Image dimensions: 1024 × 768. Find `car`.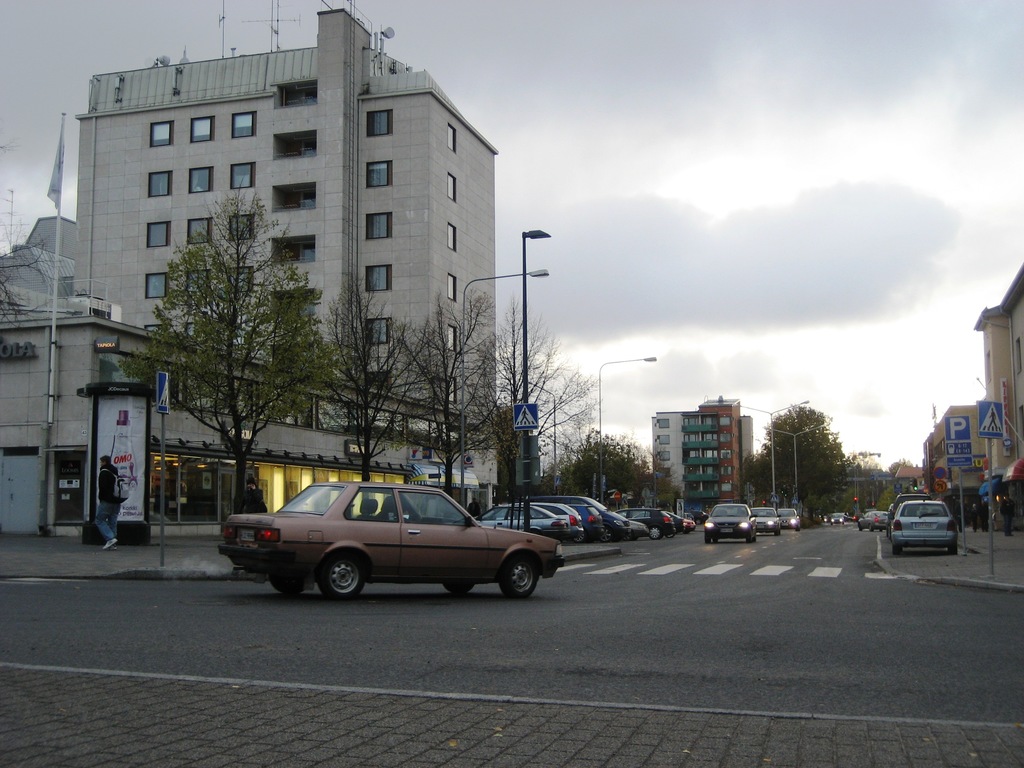
{"left": 230, "top": 476, "right": 572, "bottom": 605}.
